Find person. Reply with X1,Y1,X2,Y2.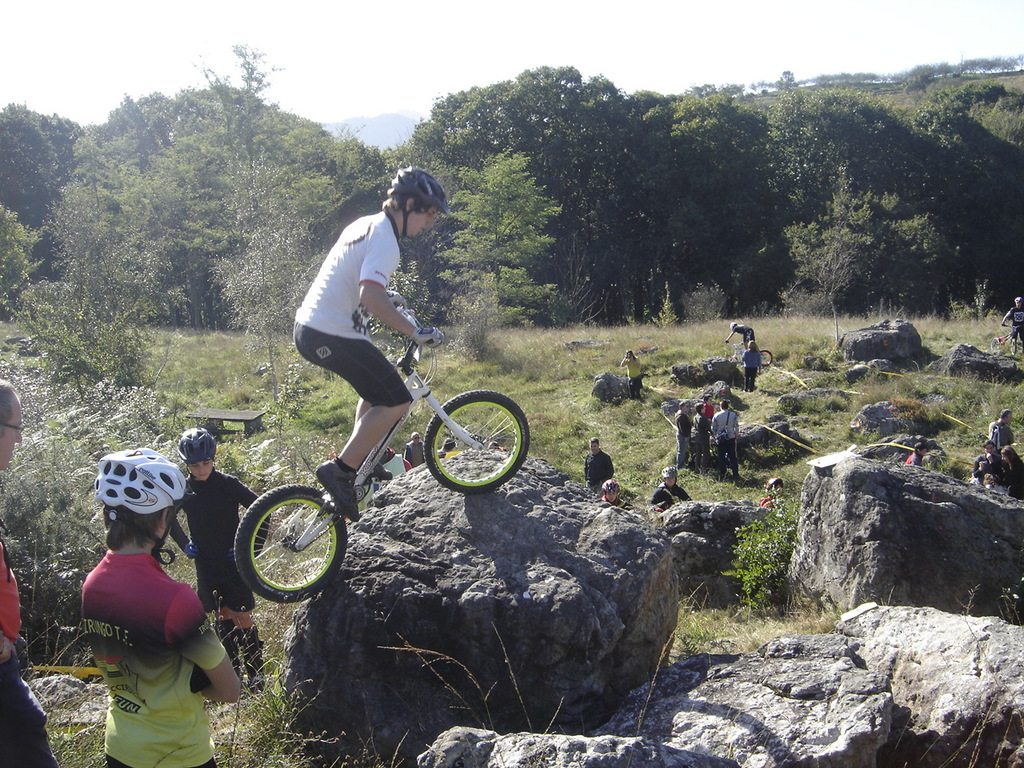
599,478,638,510.
